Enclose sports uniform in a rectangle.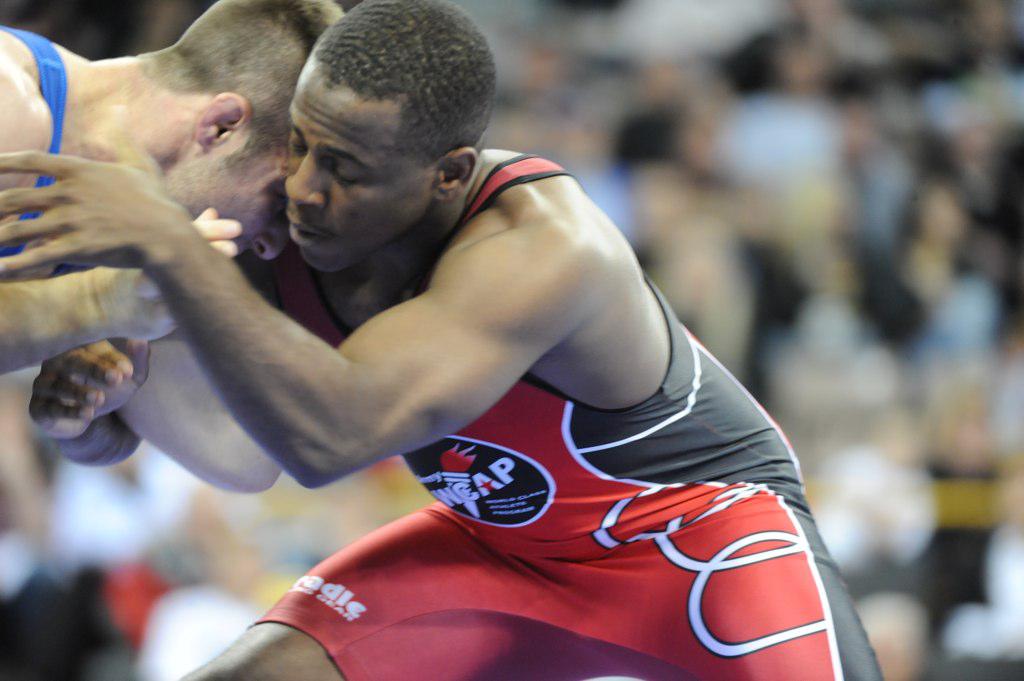
BBox(248, 153, 885, 680).
